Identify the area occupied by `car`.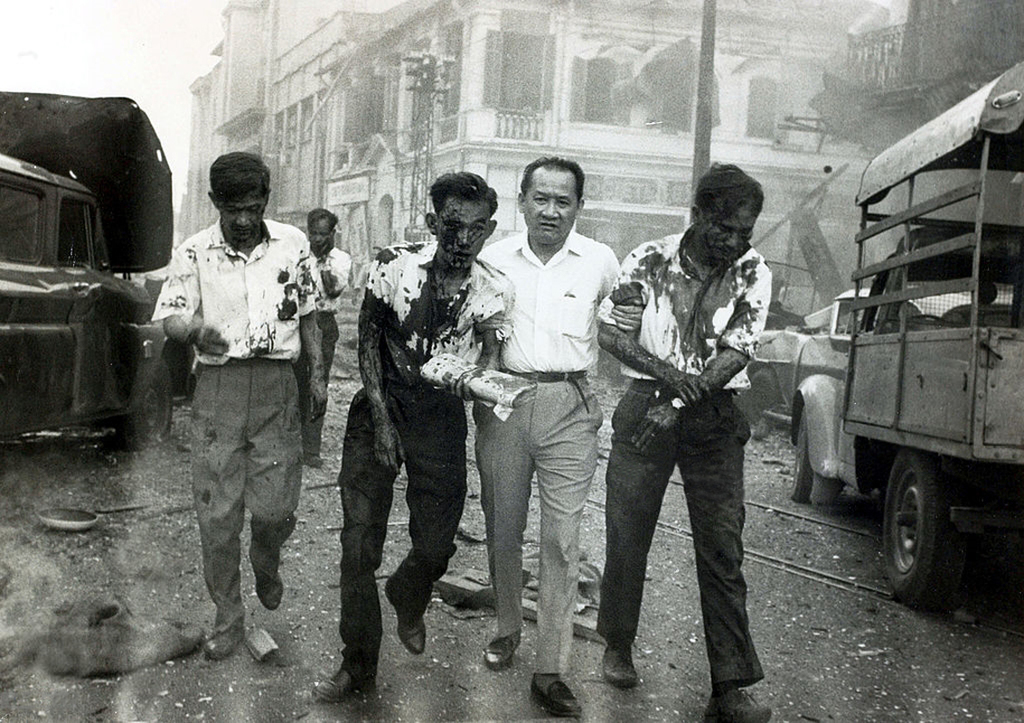
Area: [x1=746, y1=289, x2=1018, y2=414].
